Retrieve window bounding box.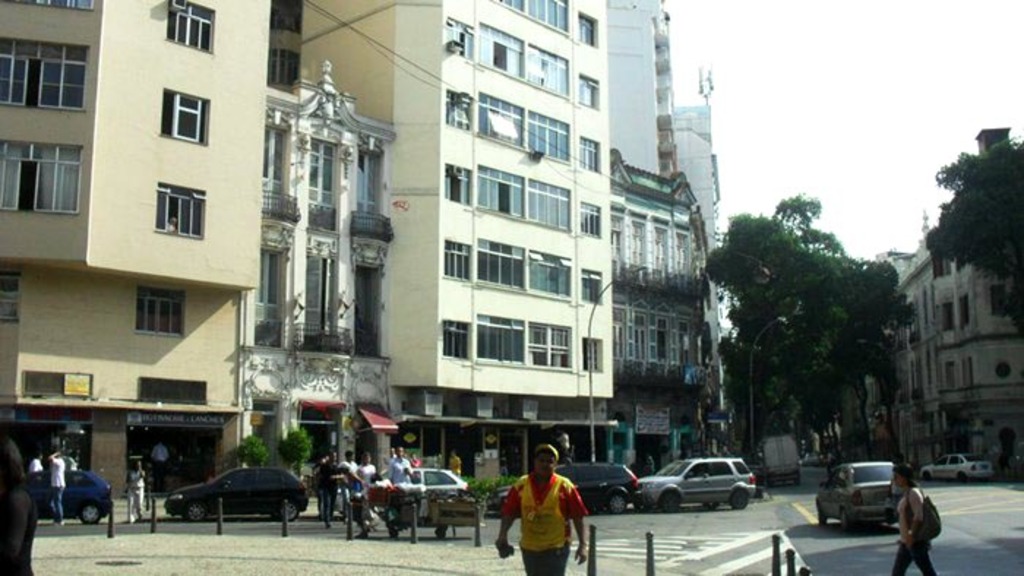
Bounding box: (x1=575, y1=4, x2=600, y2=45).
